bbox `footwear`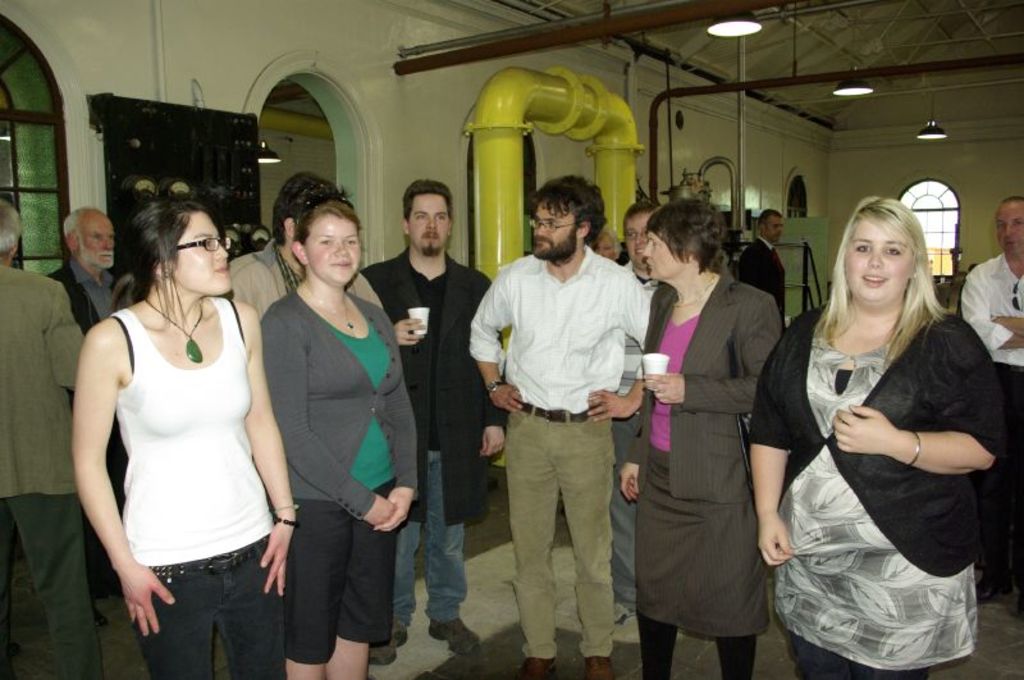
425 612 483 653
